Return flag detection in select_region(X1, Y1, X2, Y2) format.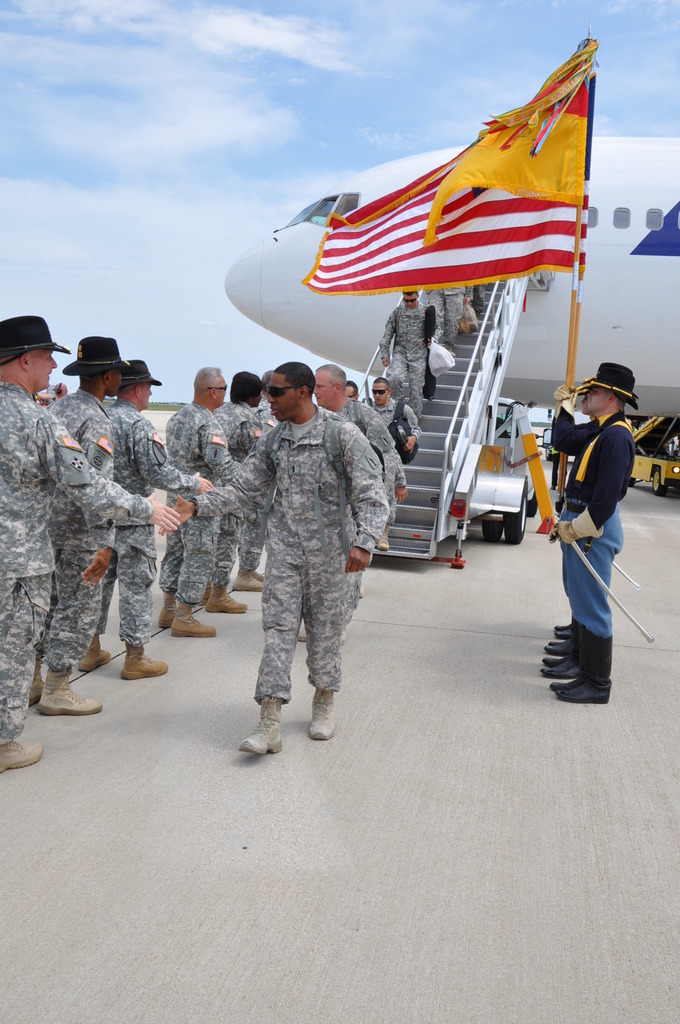
select_region(302, 85, 583, 283).
